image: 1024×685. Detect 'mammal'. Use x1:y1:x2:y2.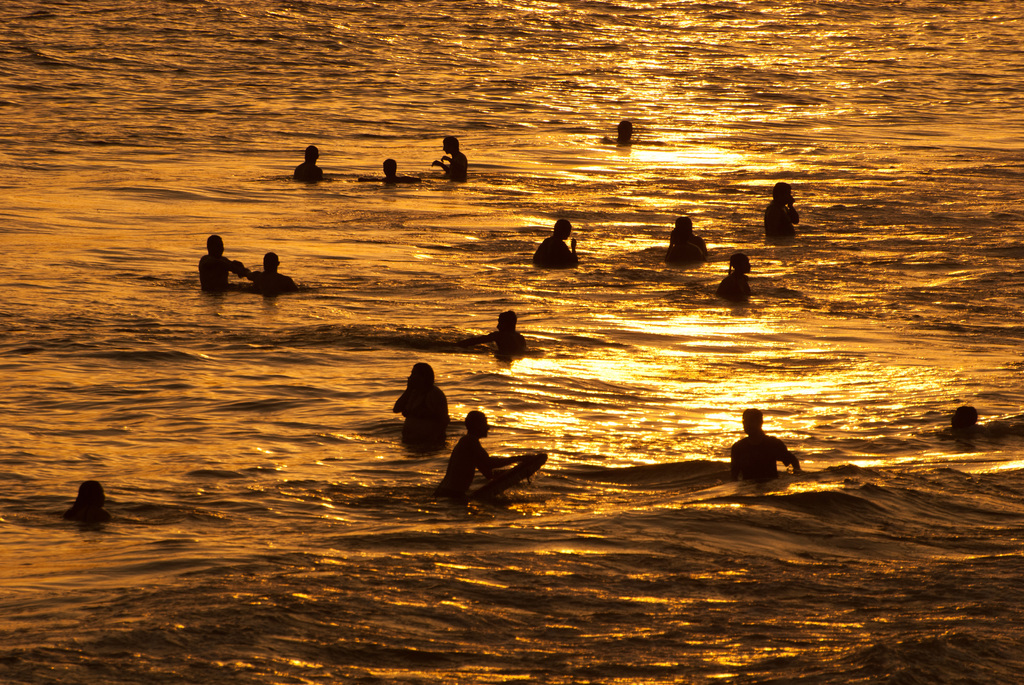
727:407:794:480.
